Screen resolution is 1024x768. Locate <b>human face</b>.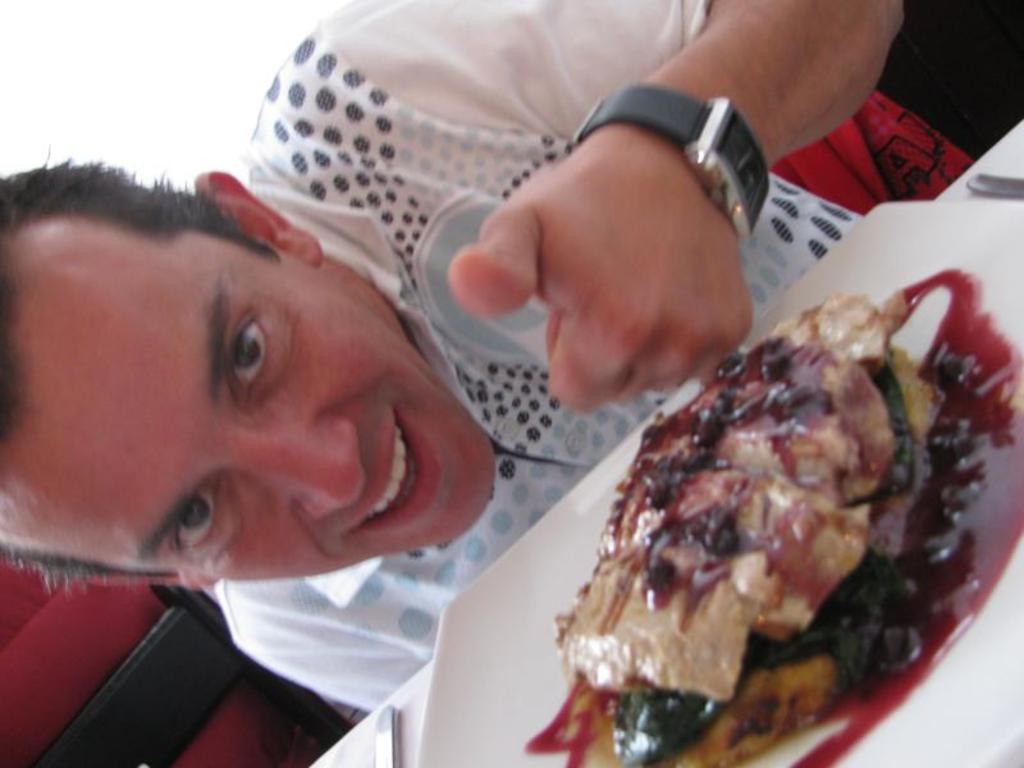
Rect(12, 224, 490, 577).
